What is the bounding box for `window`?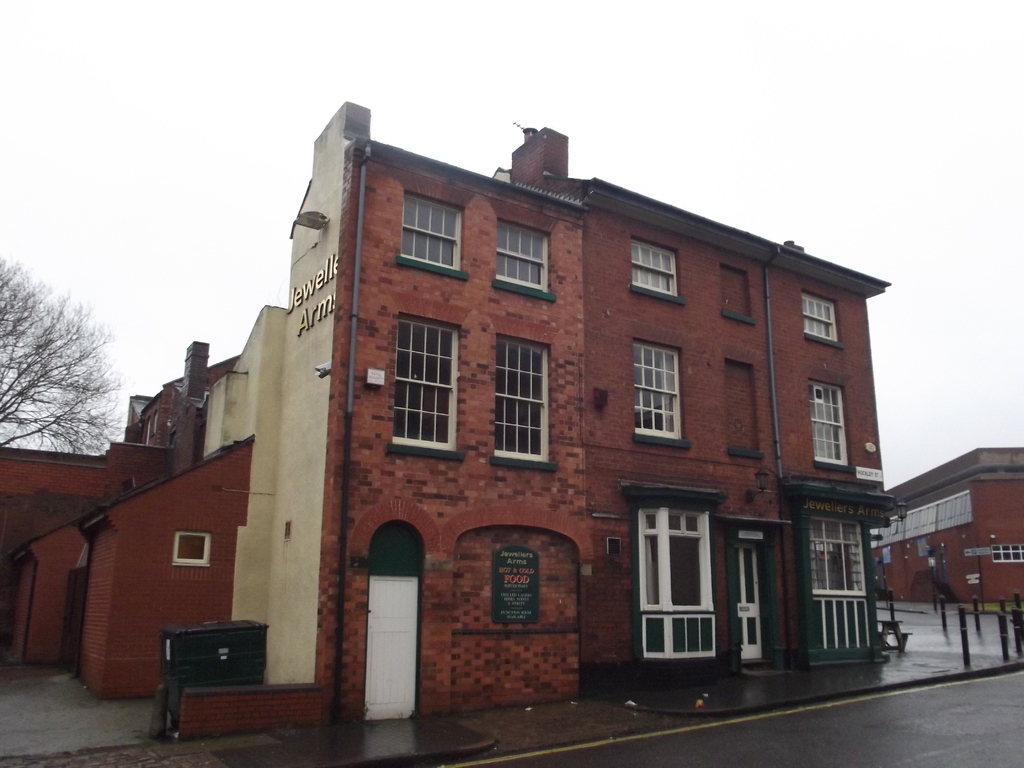
x1=392, y1=314, x2=450, y2=442.
